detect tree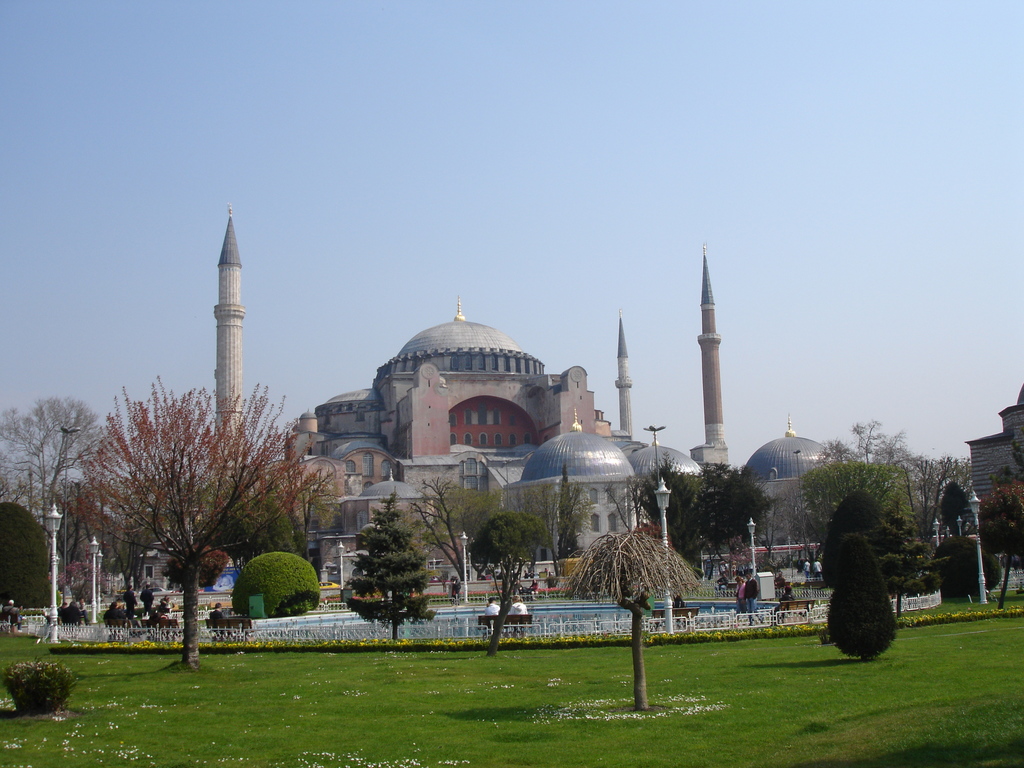
pyautogui.locateOnScreen(782, 416, 980, 588)
